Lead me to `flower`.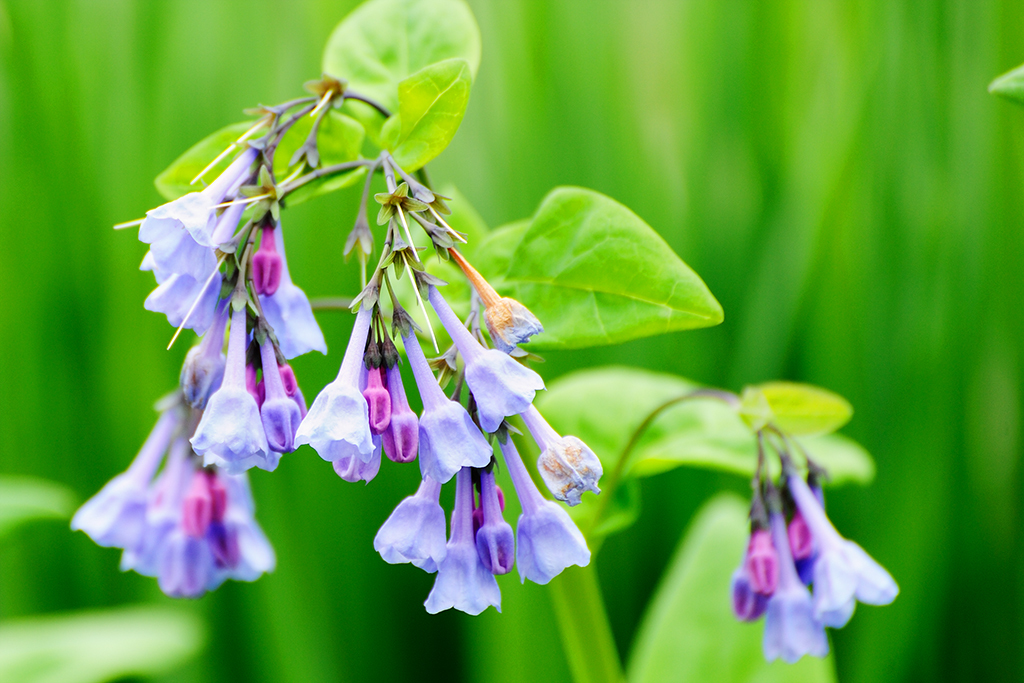
Lead to 424:278:545:433.
